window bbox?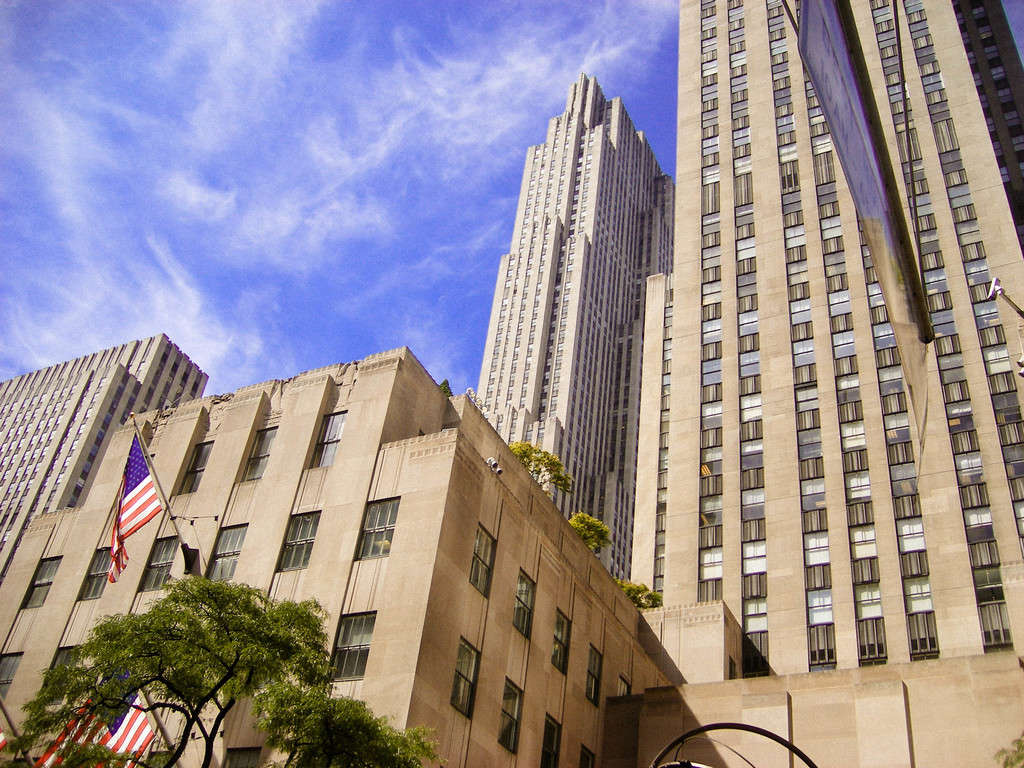
Rect(332, 611, 376, 677)
